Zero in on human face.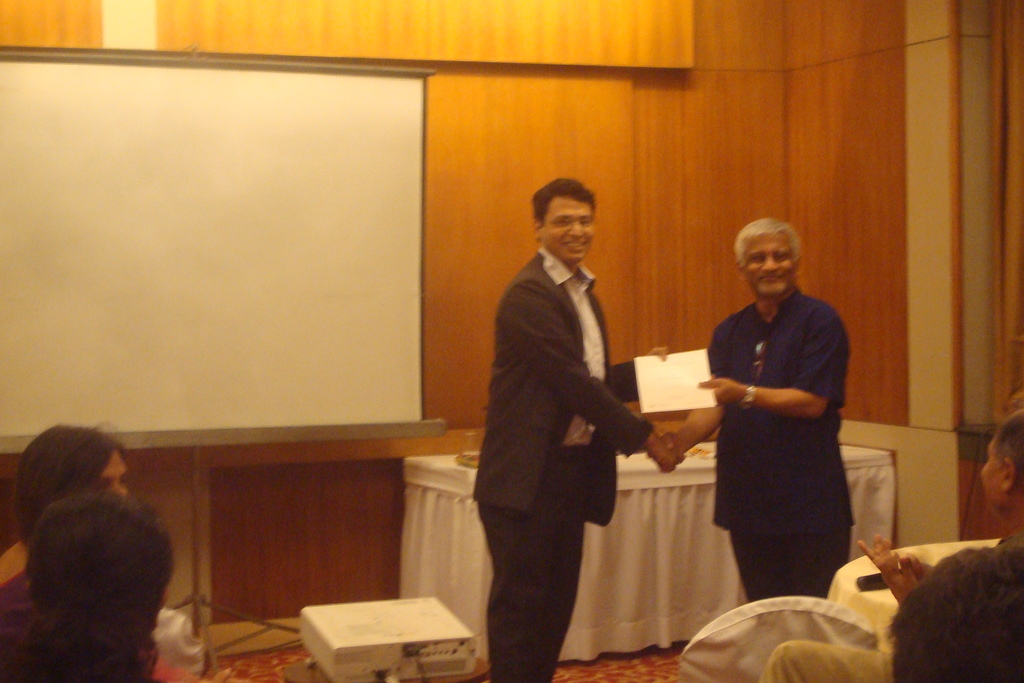
Zeroed in: (x1=746, y1=235, x2=800, y2=297).
